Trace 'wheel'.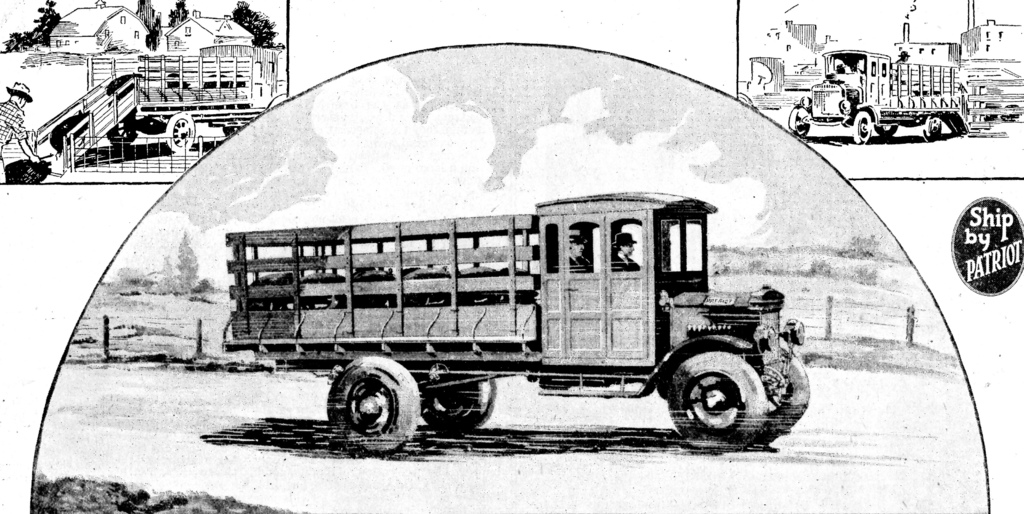
Traced to [165,113,194,151].
